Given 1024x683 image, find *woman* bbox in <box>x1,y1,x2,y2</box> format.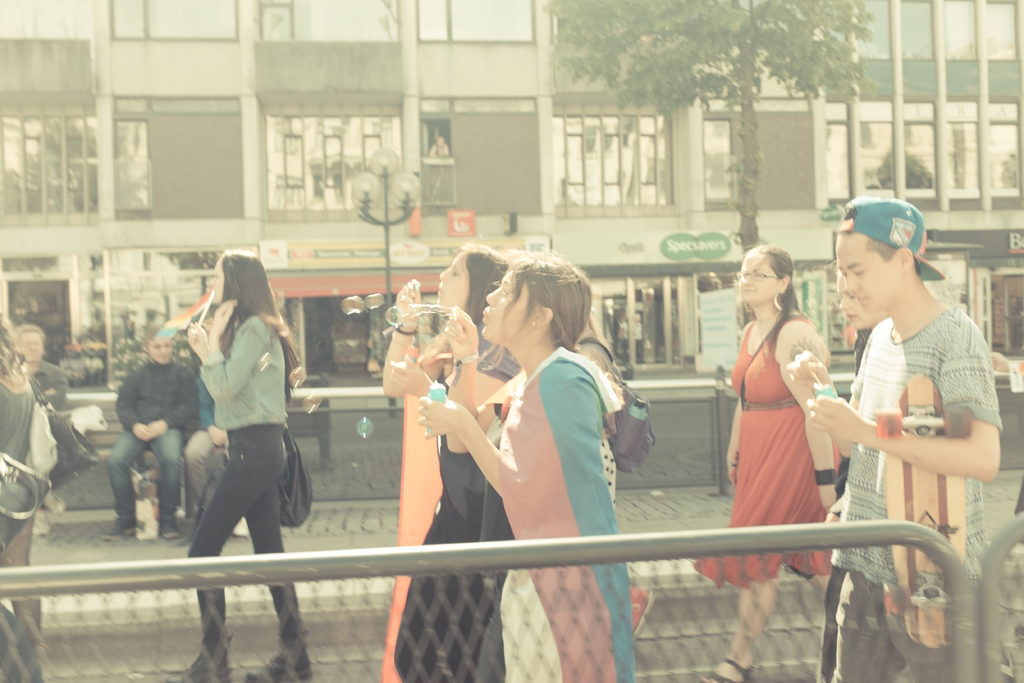
<box>416,256,634,682</box>.
